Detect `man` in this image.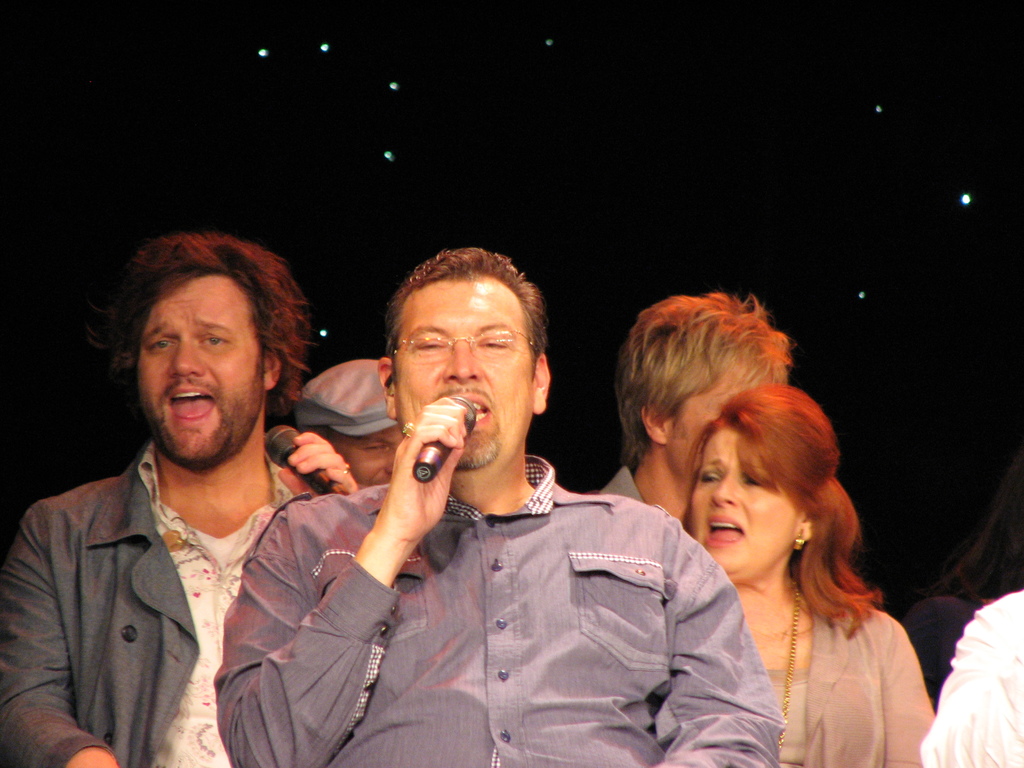
Detection: {"x1": 0, "y1": 231, "x2": 359, "y2": 767}.
